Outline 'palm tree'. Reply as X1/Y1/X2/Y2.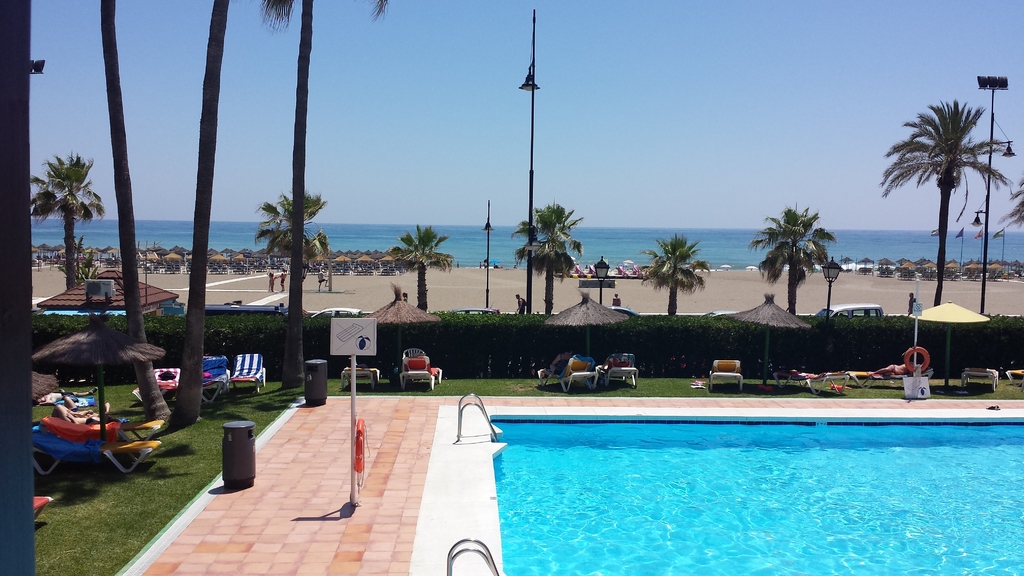
24/163/103/297.
